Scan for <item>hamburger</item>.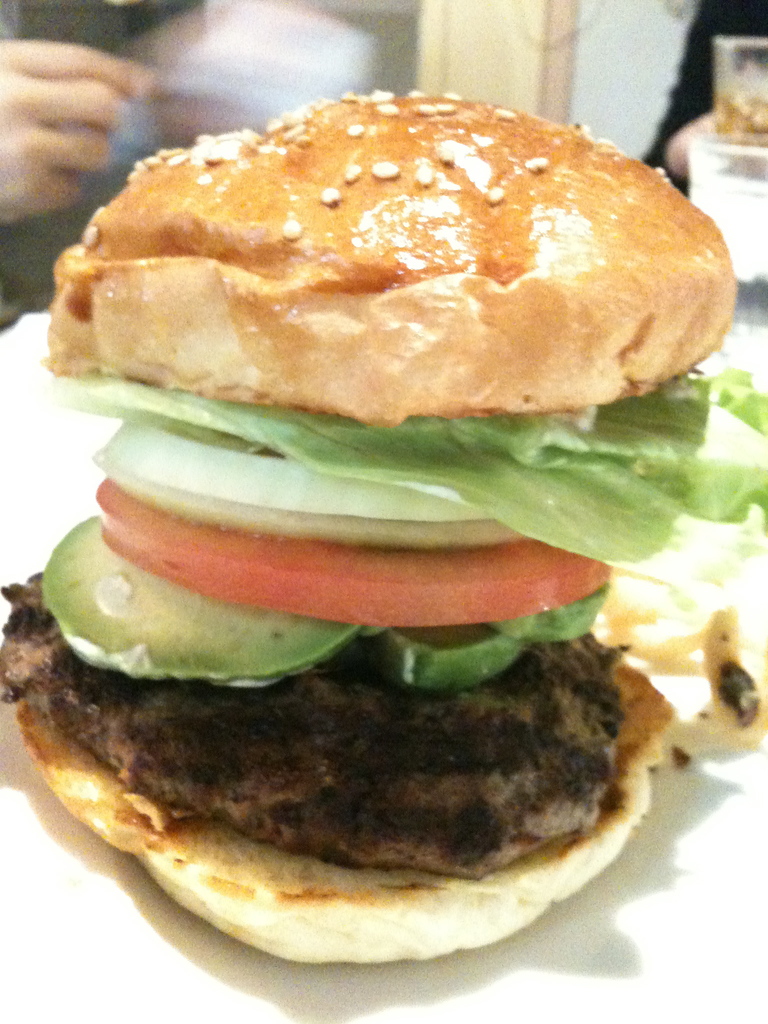
Scan result: x1=0 y1=88 x2=767 y2=968.
